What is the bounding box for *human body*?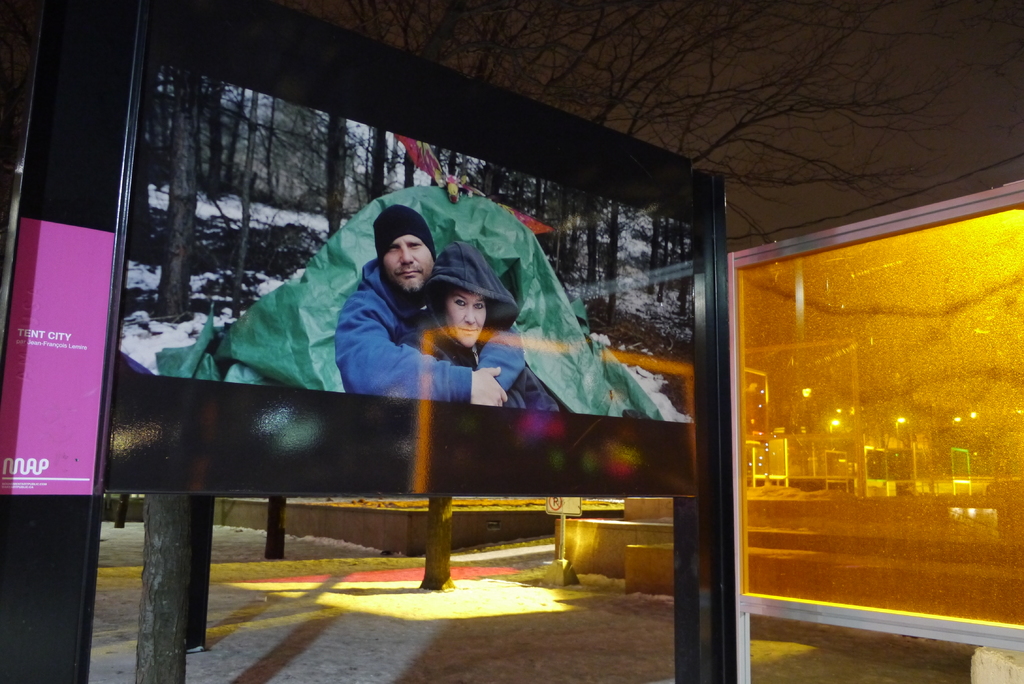
box(368, 318, 559, 413).
